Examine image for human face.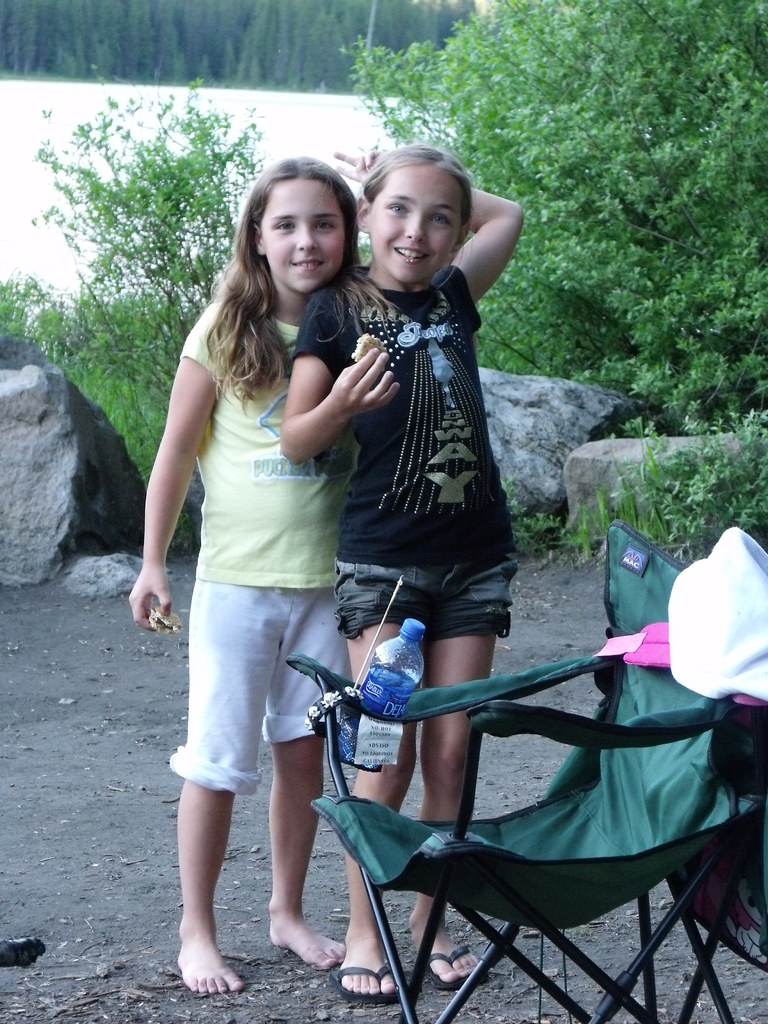
Examination result: [x1=369, y1=164, x2=462, y2=283].
